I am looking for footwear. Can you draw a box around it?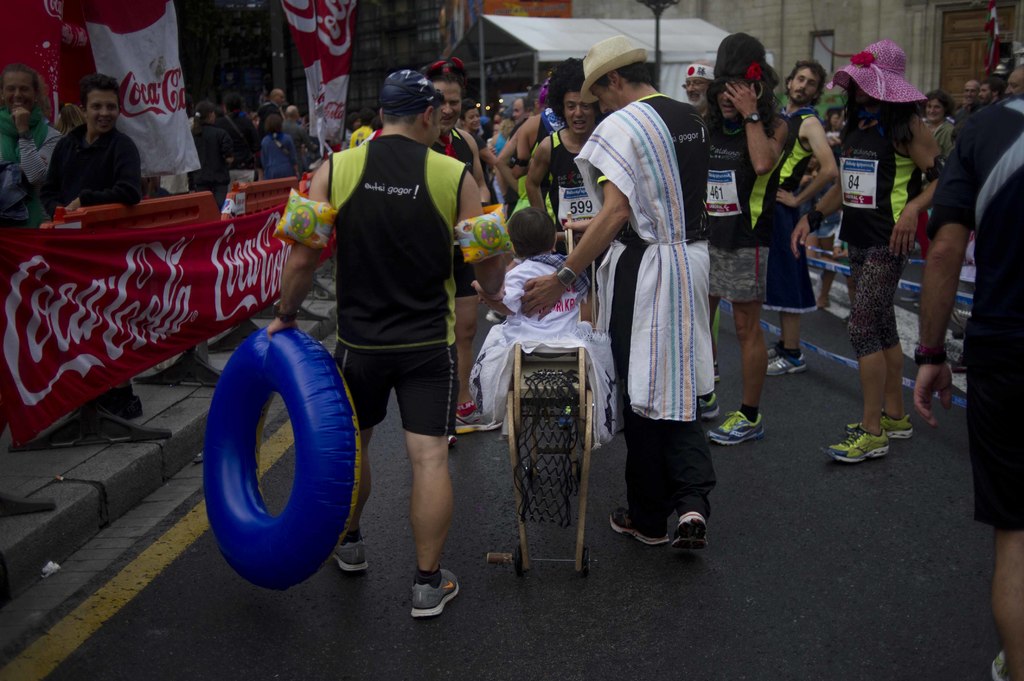
Sure, the bounding box is <box>699,397,723,415</box>.
